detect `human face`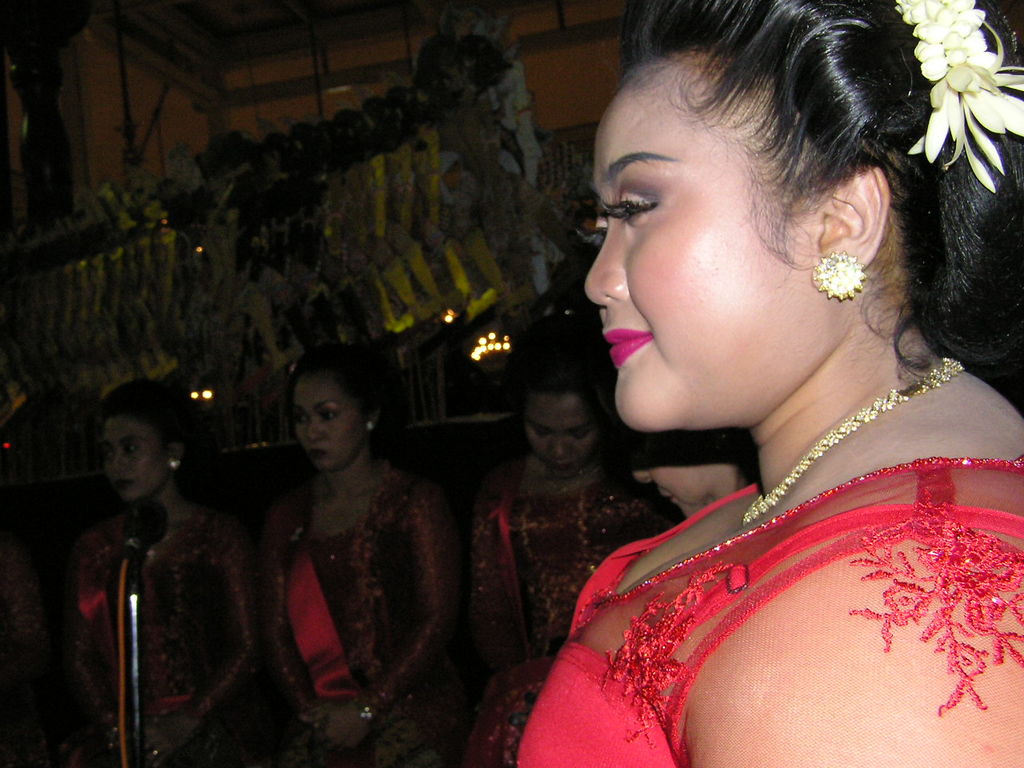
select_region(593, 382, 741, 516)
